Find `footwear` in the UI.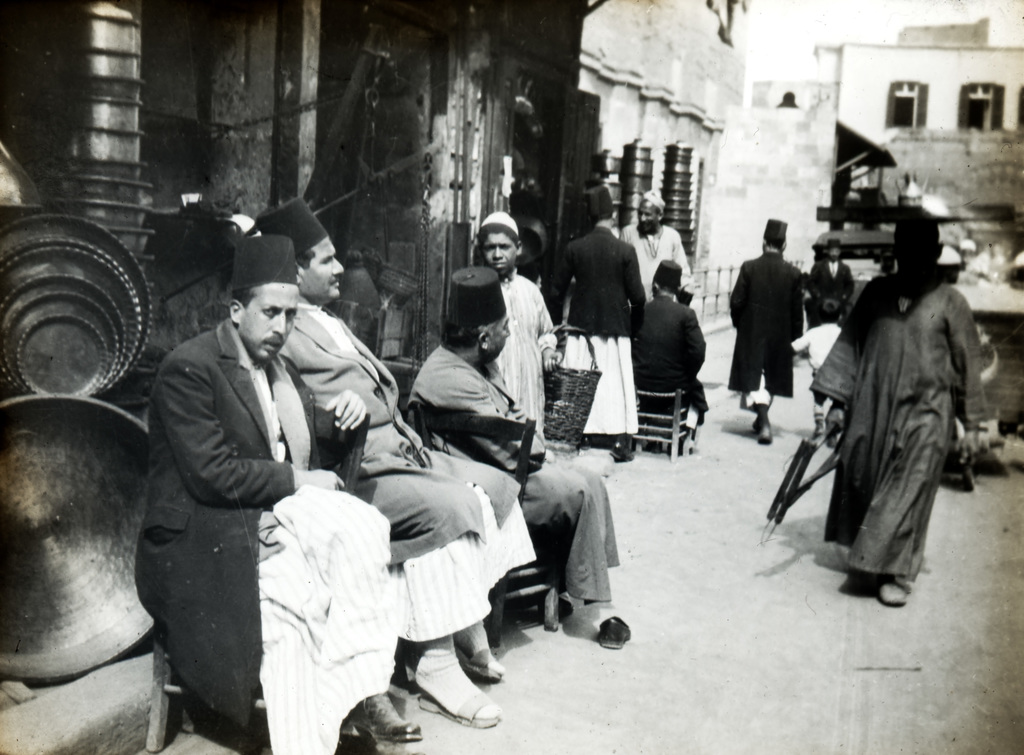
UI element at left=762, top=421, right=773, bottom=444.
